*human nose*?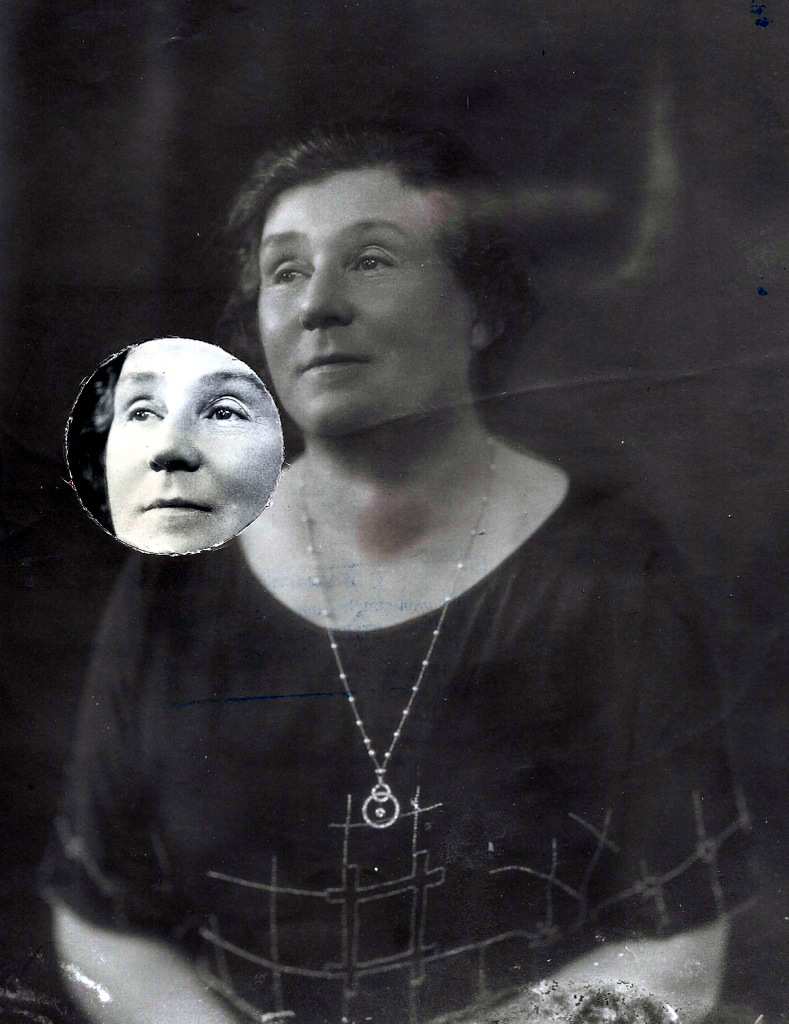
l=139, t=413, r=207, b=471
